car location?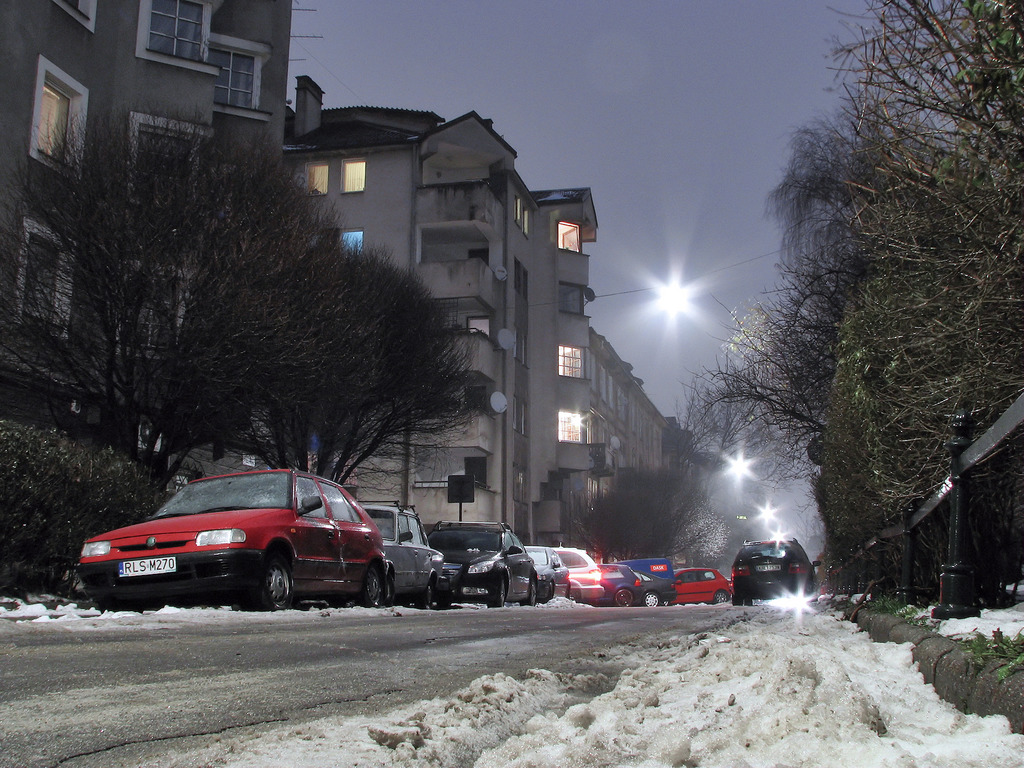
{"x1": 77, "y1": 472, "x2": 421, "y2": 616}
